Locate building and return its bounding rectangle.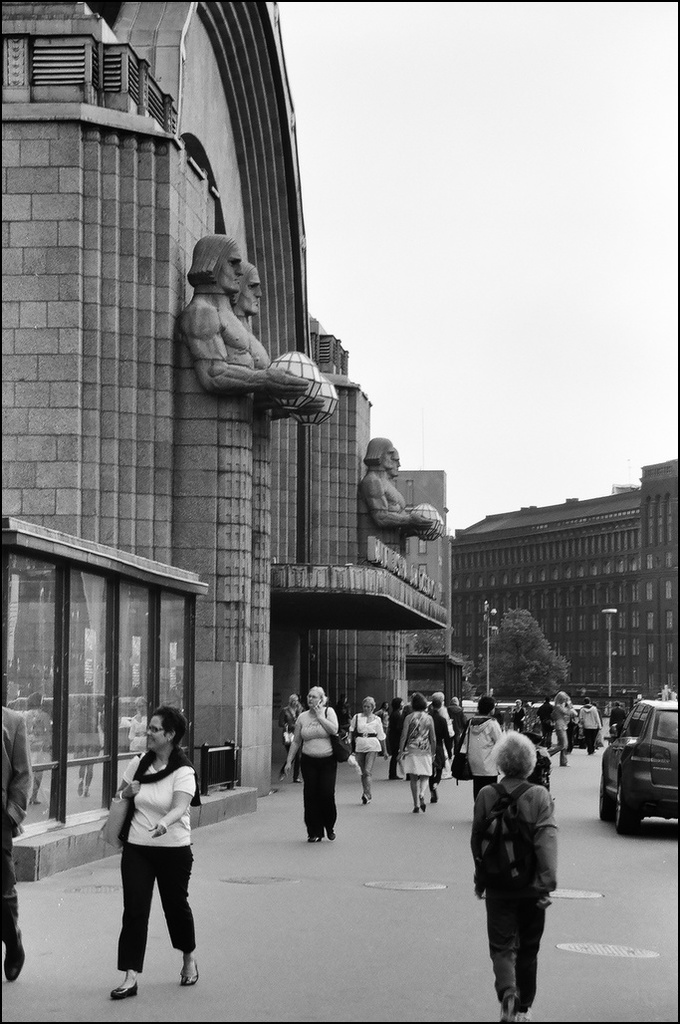
(x1=0, y1=0, x2=674, y2=908).
